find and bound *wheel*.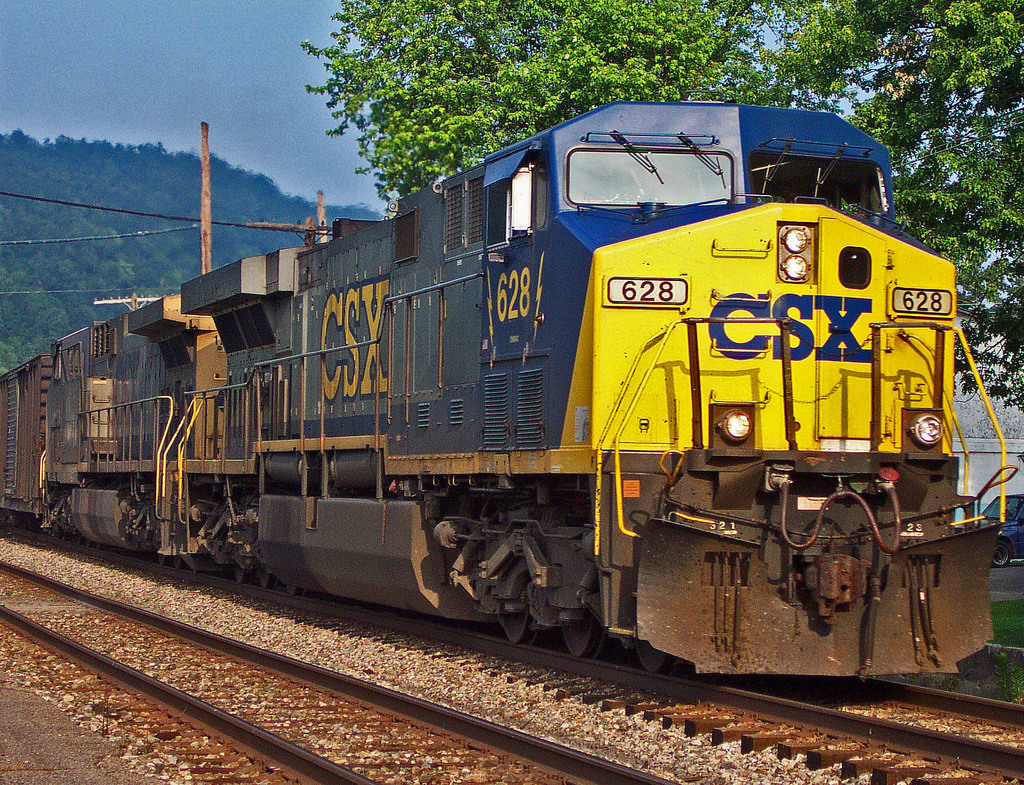
Bound: bbox=[559, 622, 607, 664].
